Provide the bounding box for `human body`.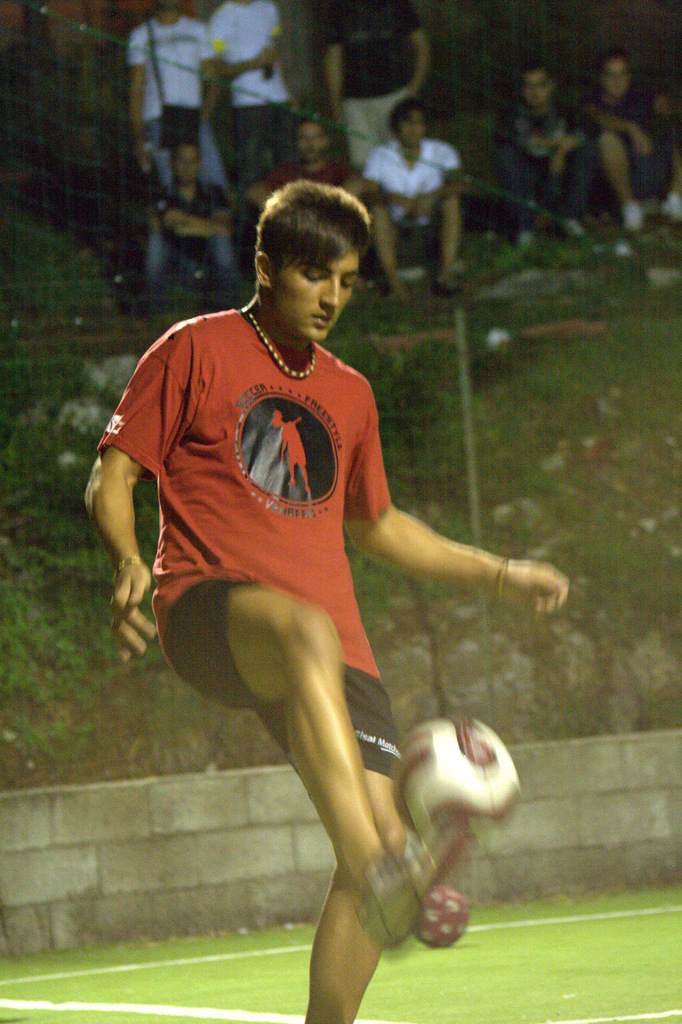
<bbox>140, 127, 237, 314</bbox>.
